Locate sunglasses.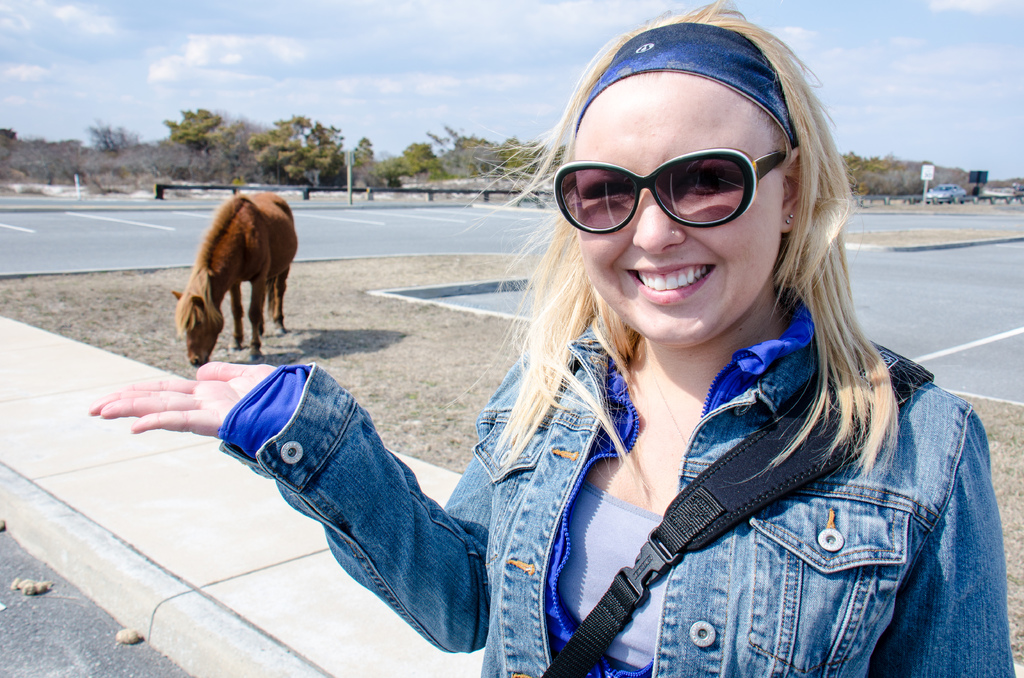
Bounding box: x1=556, y1=145, x2=783, y2=234.
